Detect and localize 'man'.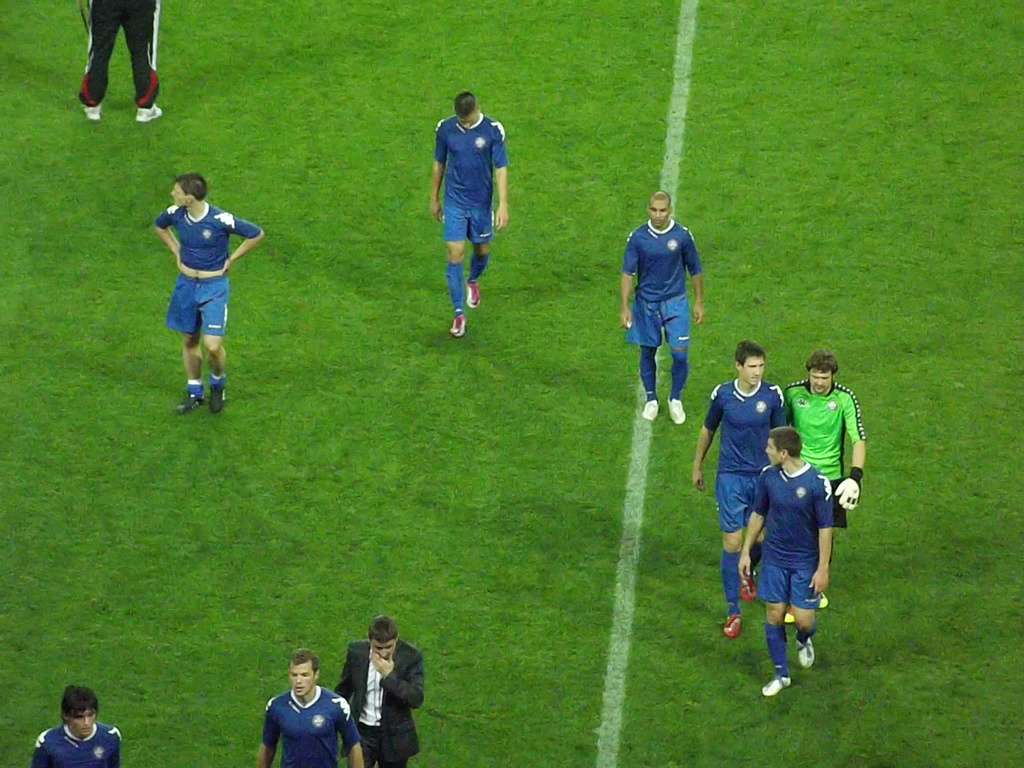
Localized at bbox(333, 614, 429, 767).
